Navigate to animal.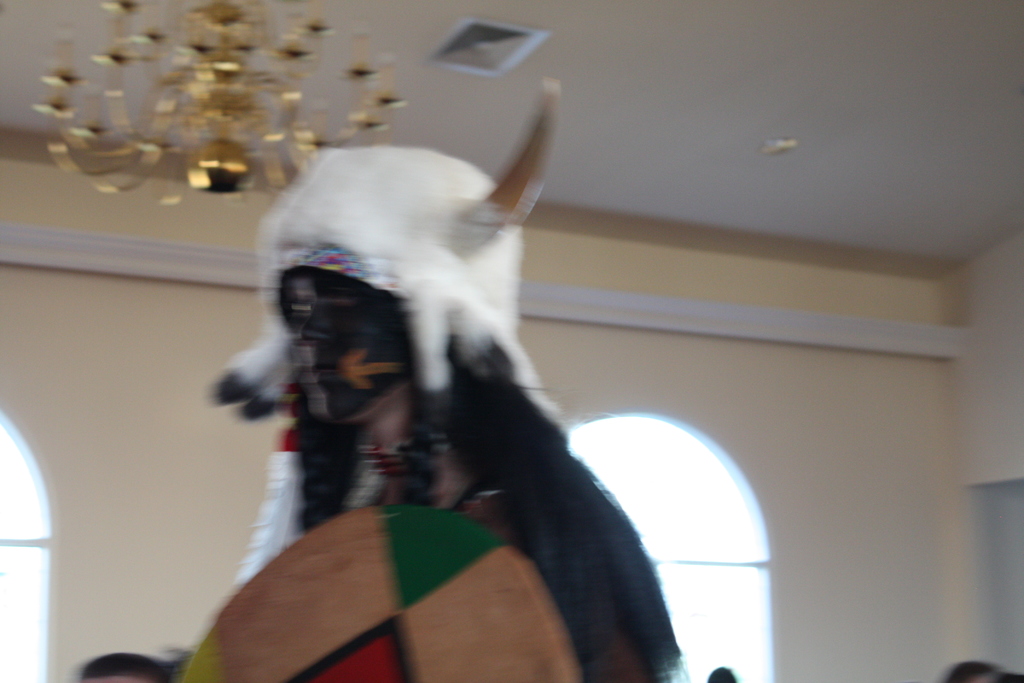
Navigation target: (210, 73, 690, 682).
